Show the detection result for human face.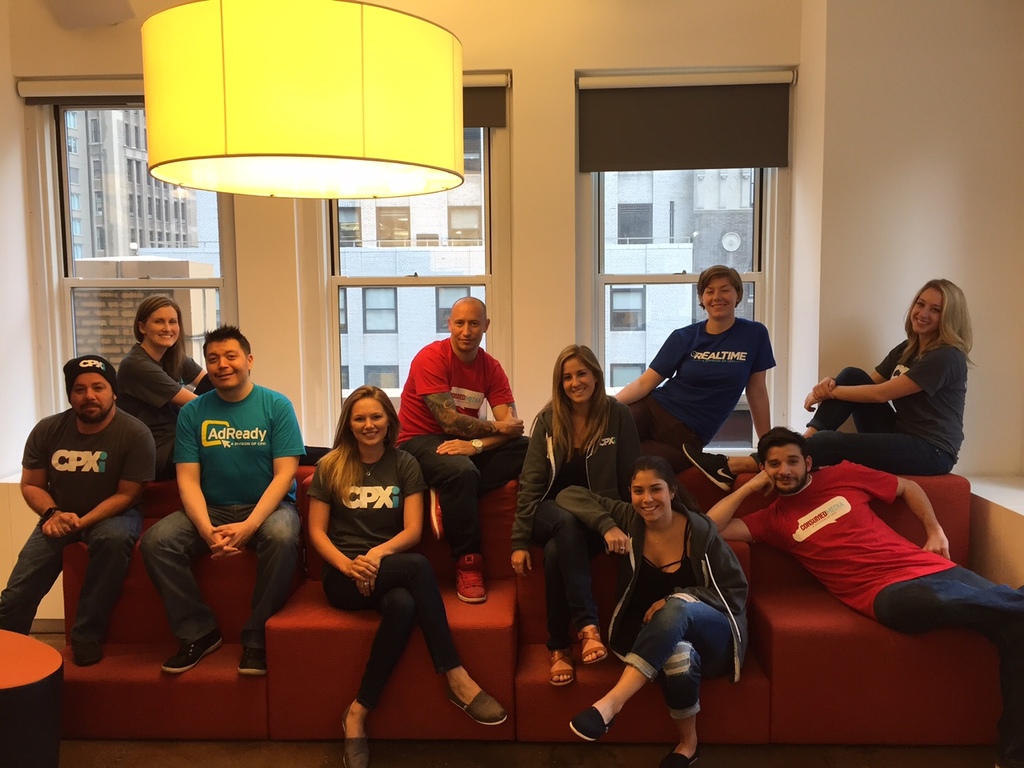
<bbox>909, 286, 942, 339</bbox>.
